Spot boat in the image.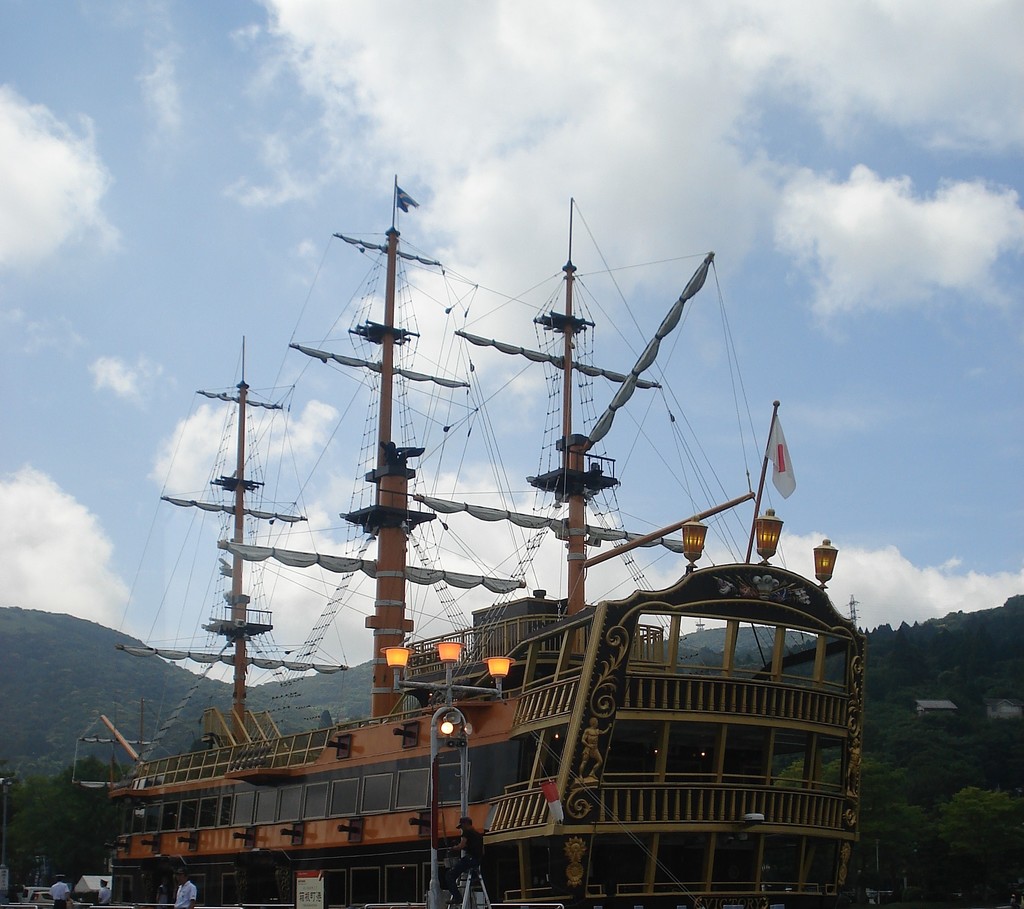
boat found at x1=94 y1=184 x2=928 y2=908.
